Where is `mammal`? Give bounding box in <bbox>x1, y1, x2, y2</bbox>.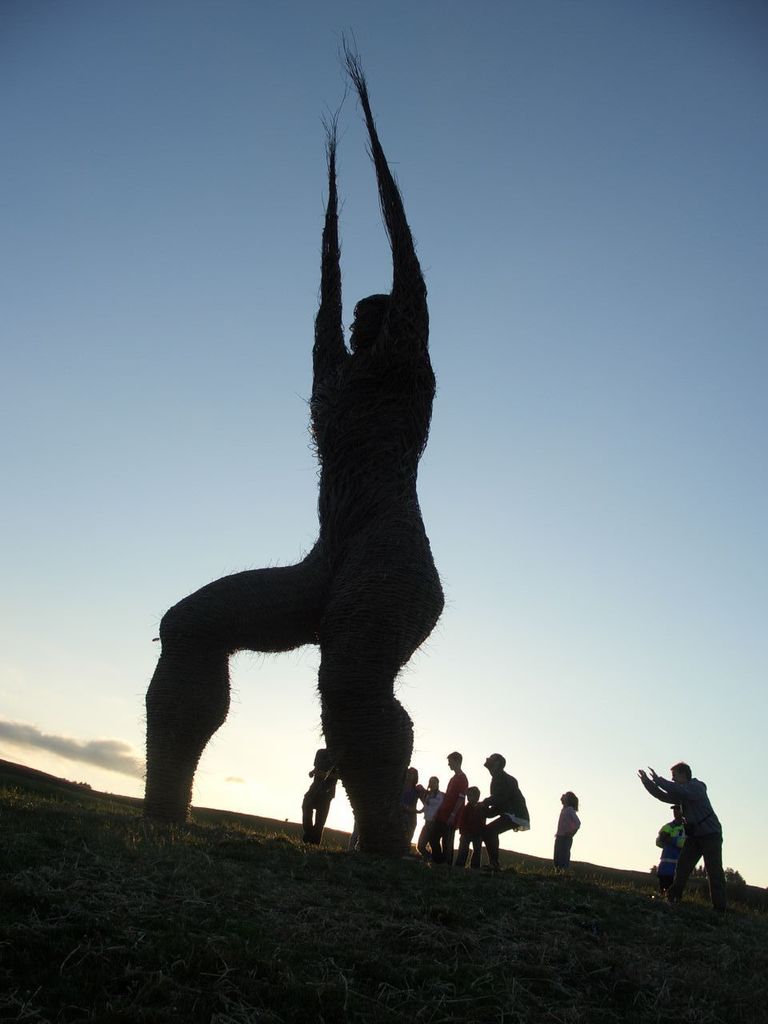
<bbox>405, 769, 424, 850</bbox>.
